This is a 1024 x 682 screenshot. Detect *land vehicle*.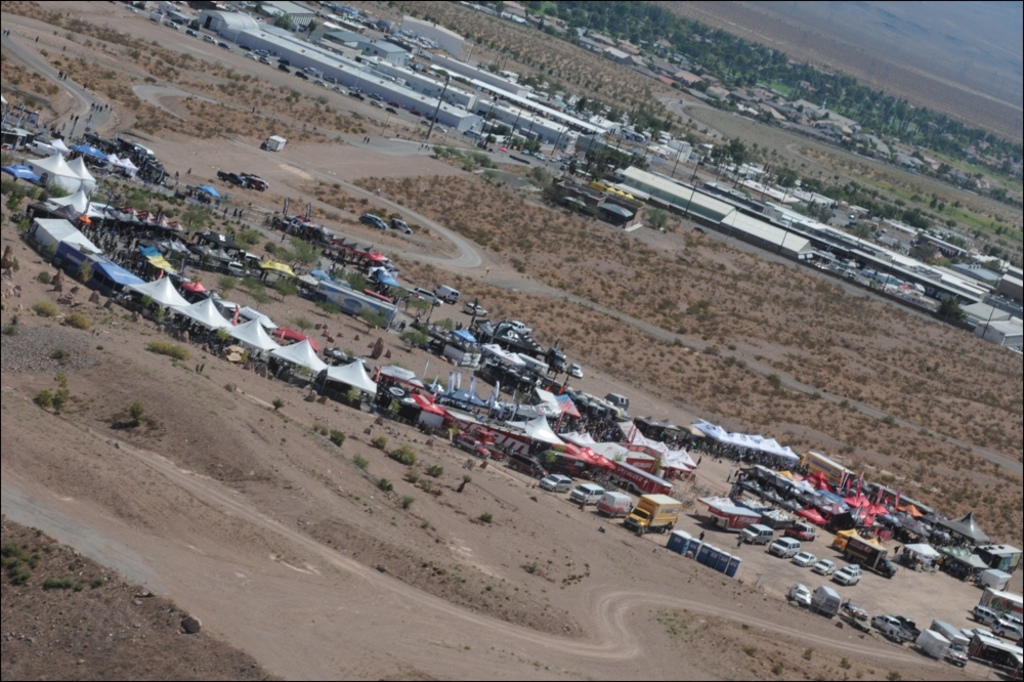
box(429, 284, 461, 306).
